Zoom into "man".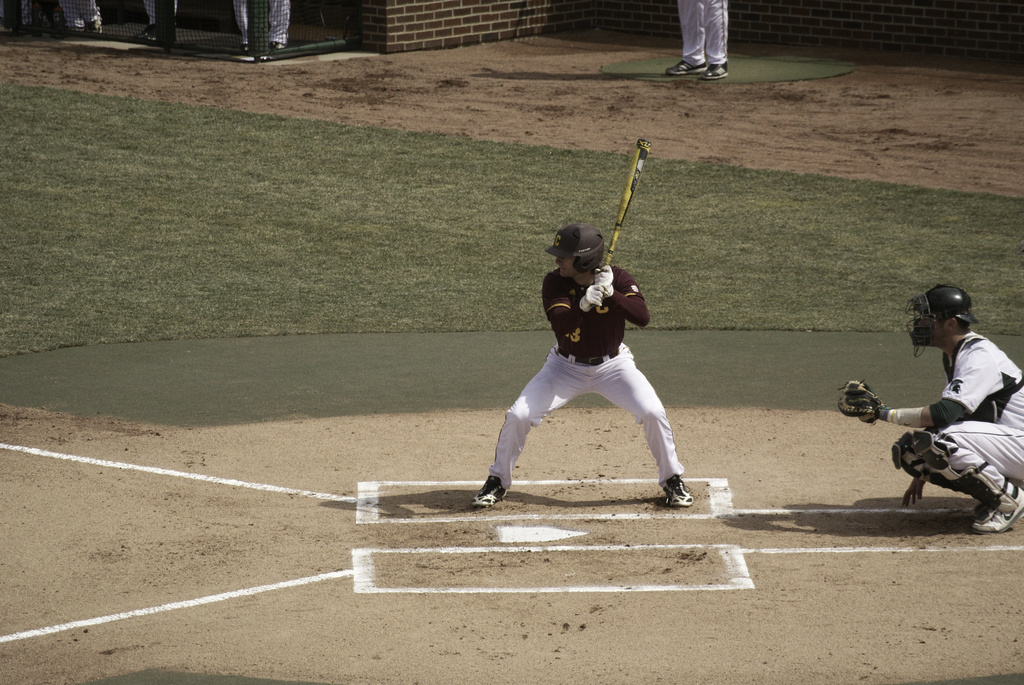
Zoom target: (left=481, top=159, right=705, bottom=520).
